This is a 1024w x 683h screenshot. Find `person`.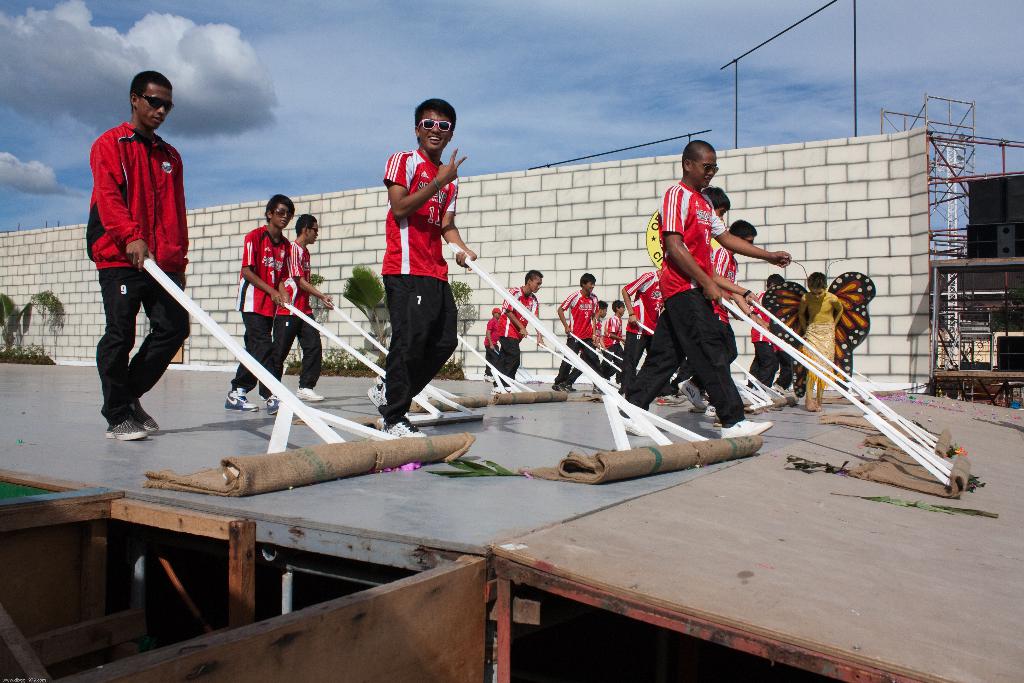
Bounding box: 798:270:848:413.
